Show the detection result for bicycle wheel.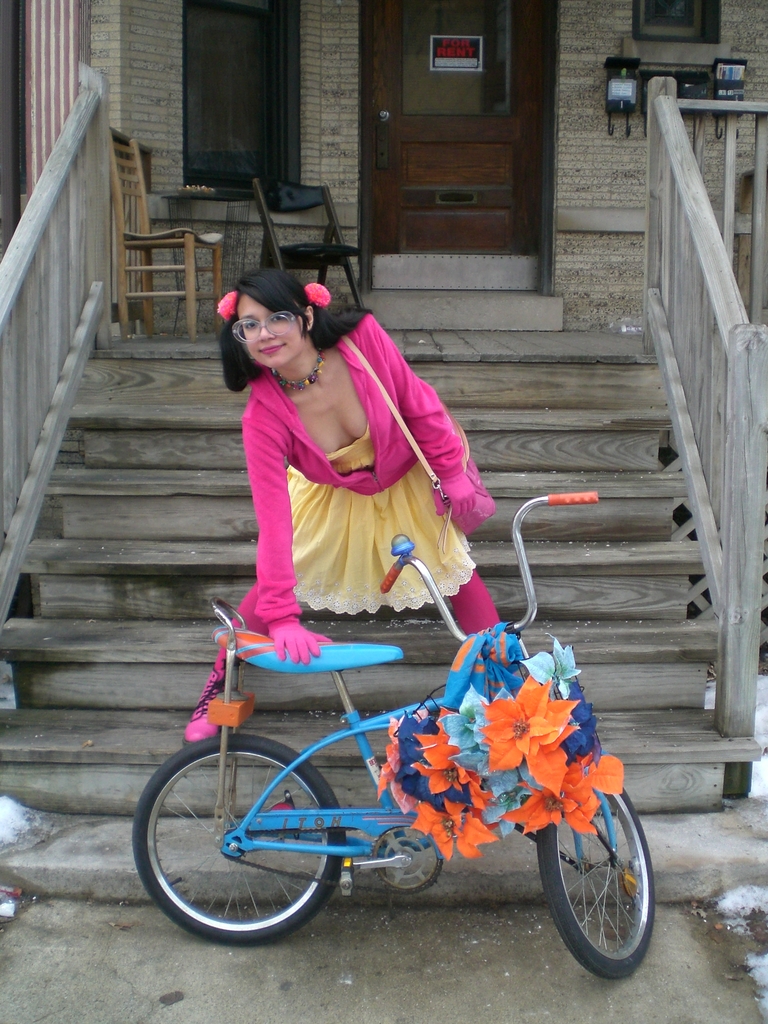
<bbox>133, 734, 341, 940</bbox>.
